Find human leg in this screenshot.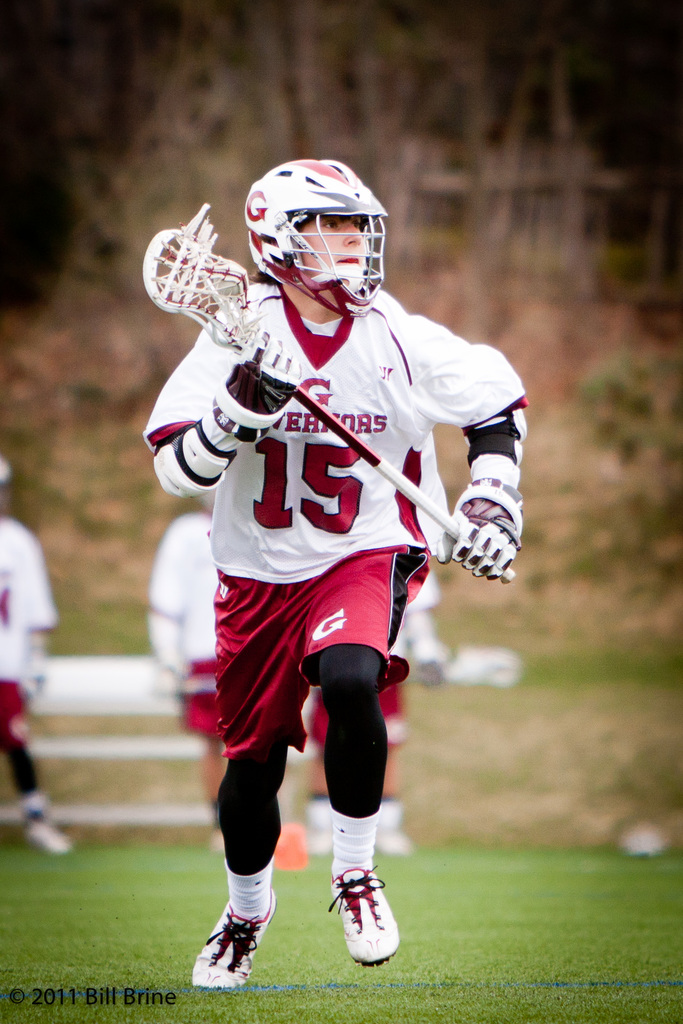
The bounding box for human leg is [306,656,400,964].
